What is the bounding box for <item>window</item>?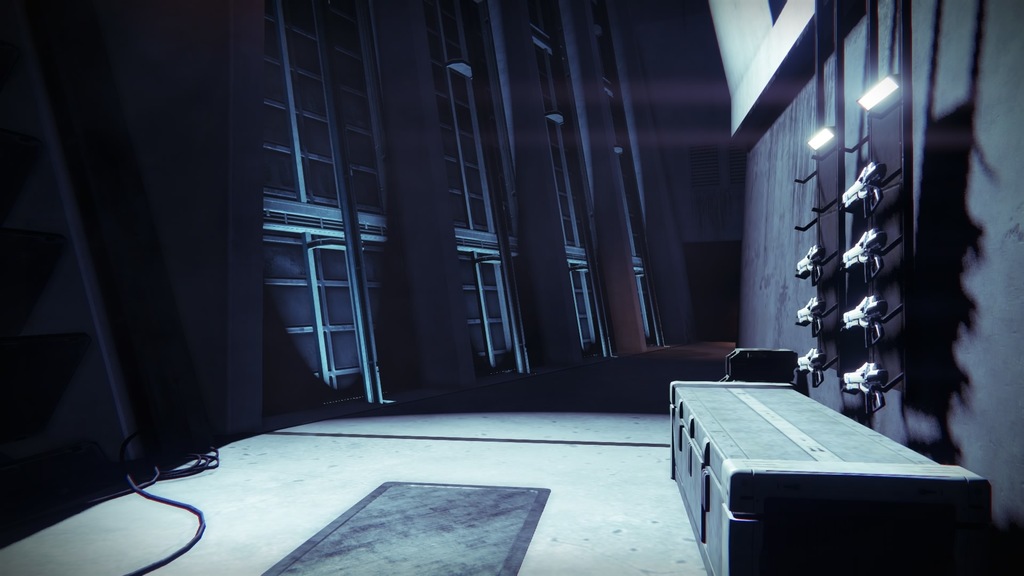
x1=440 y1=11 x2=489 y2=225.
